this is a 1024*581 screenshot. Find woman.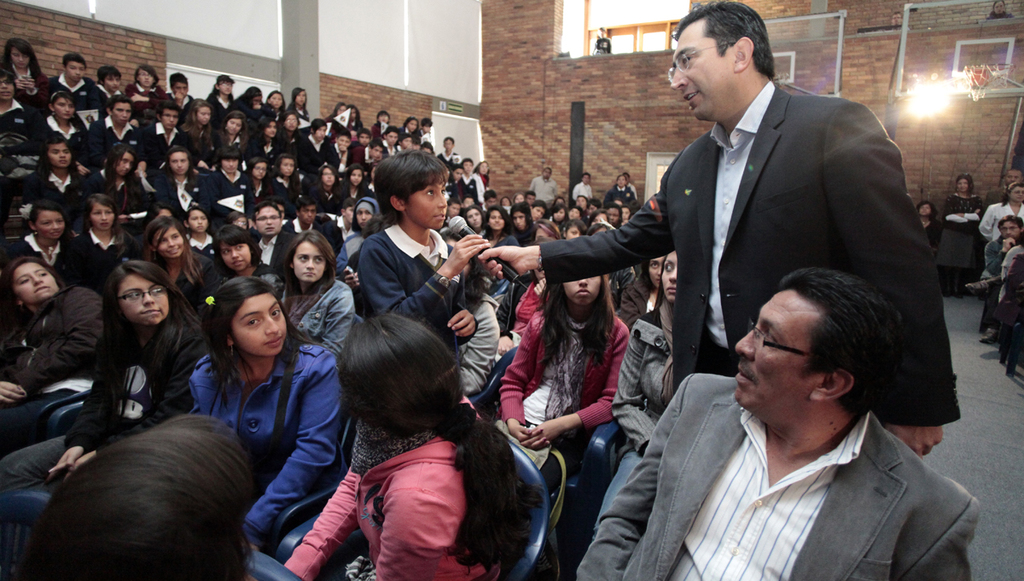
Bounding box: l=268, t=90, r=285, b=130.
